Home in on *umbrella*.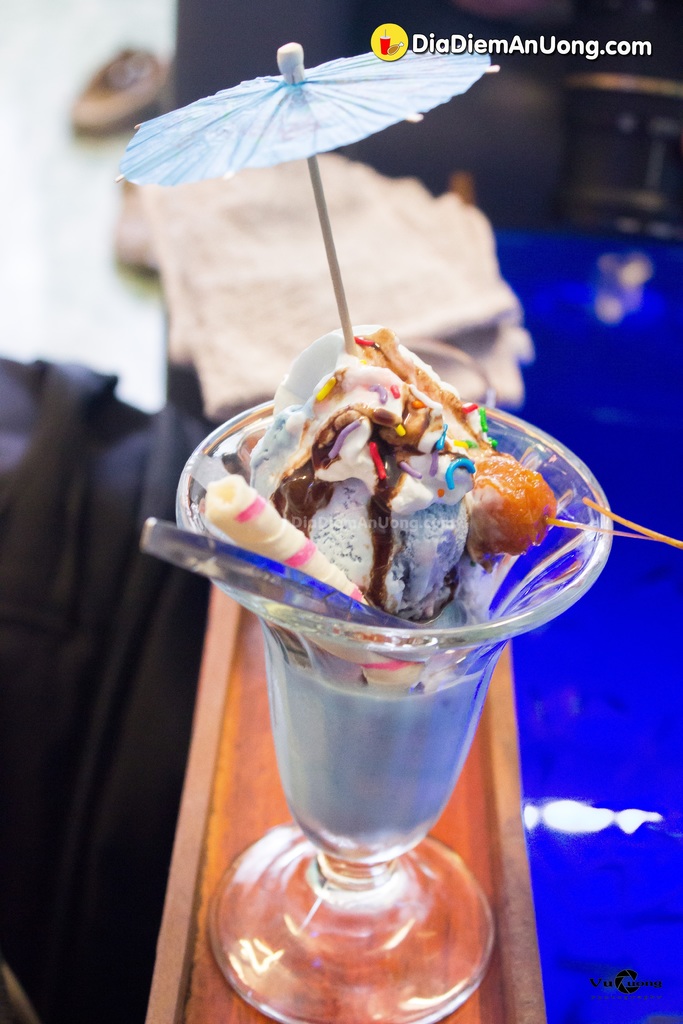
Homed in at <box>113,39,504,350</box>.
